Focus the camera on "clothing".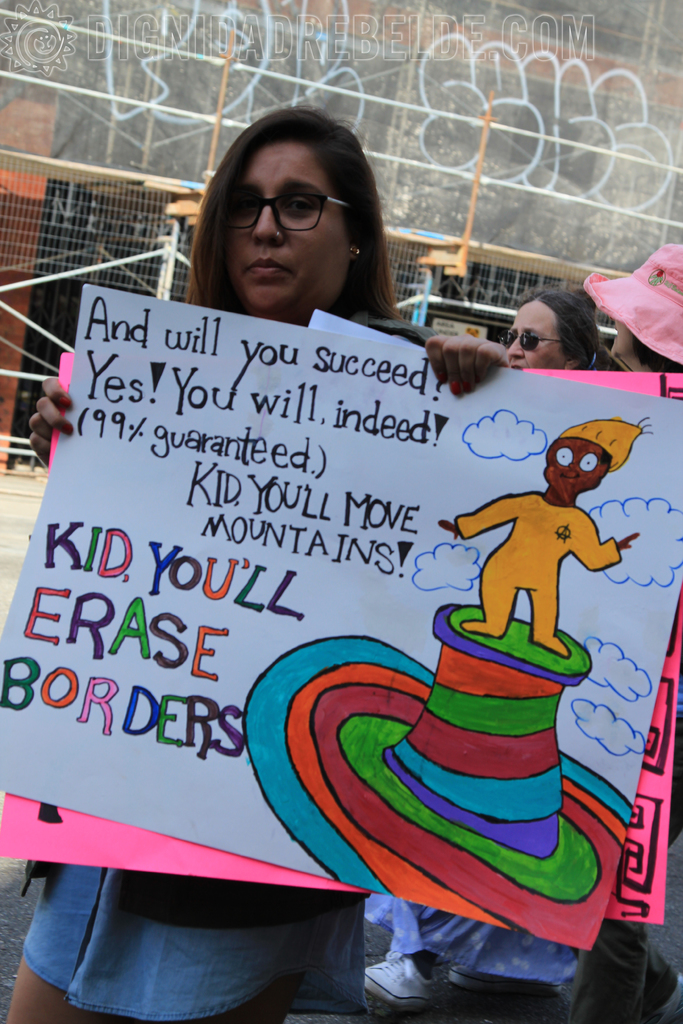
Focus region: locate(14, 856, 371, 1023).
